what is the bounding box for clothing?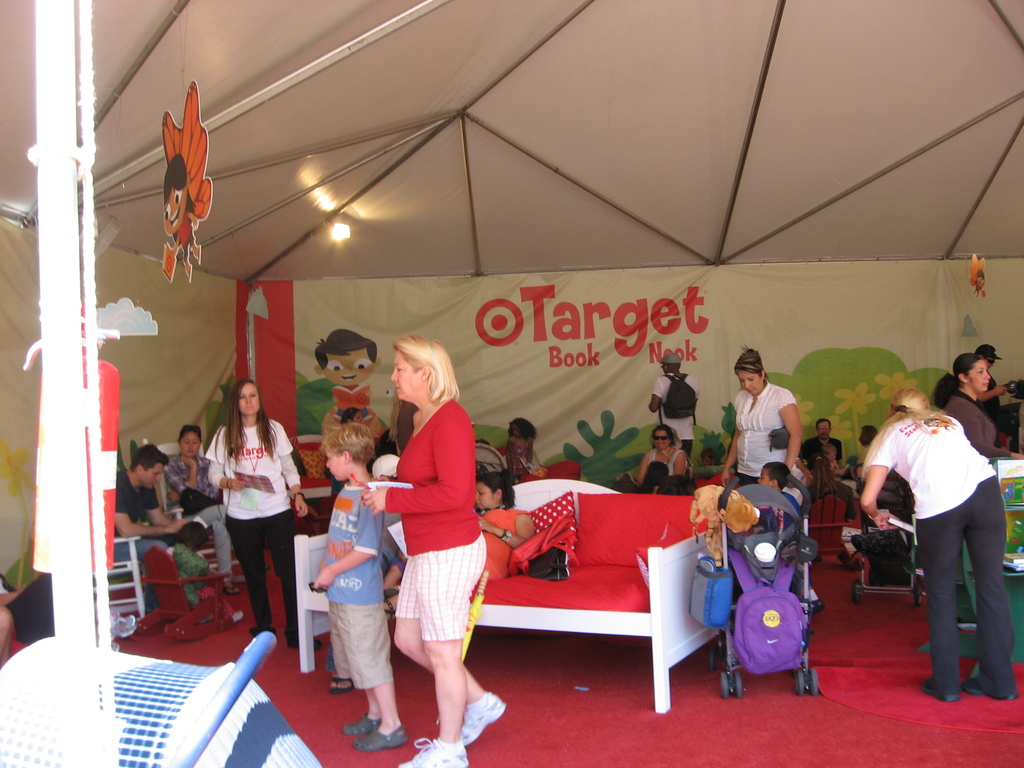
(507, 438, 536, 475).
